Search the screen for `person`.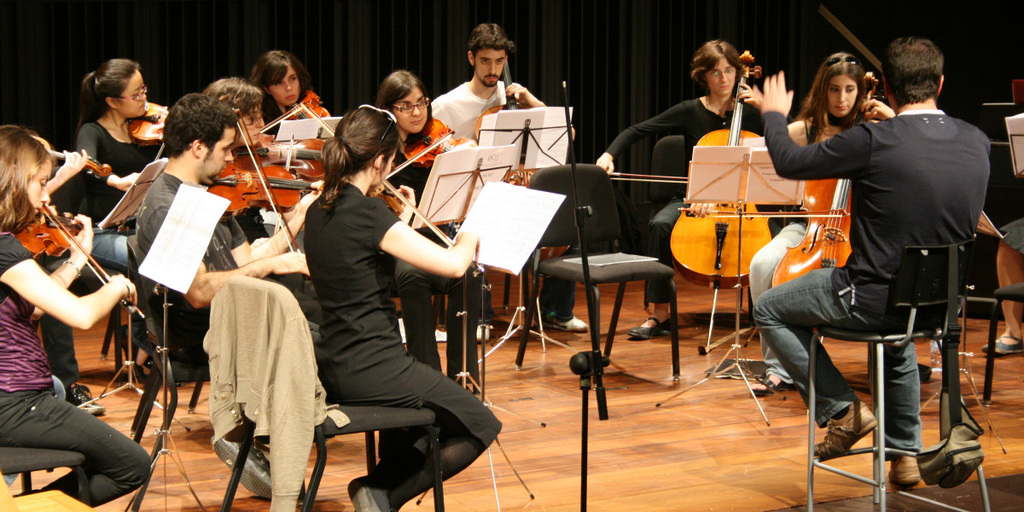
Found at [x1=0, y1=20, x2=987, y2=511].
